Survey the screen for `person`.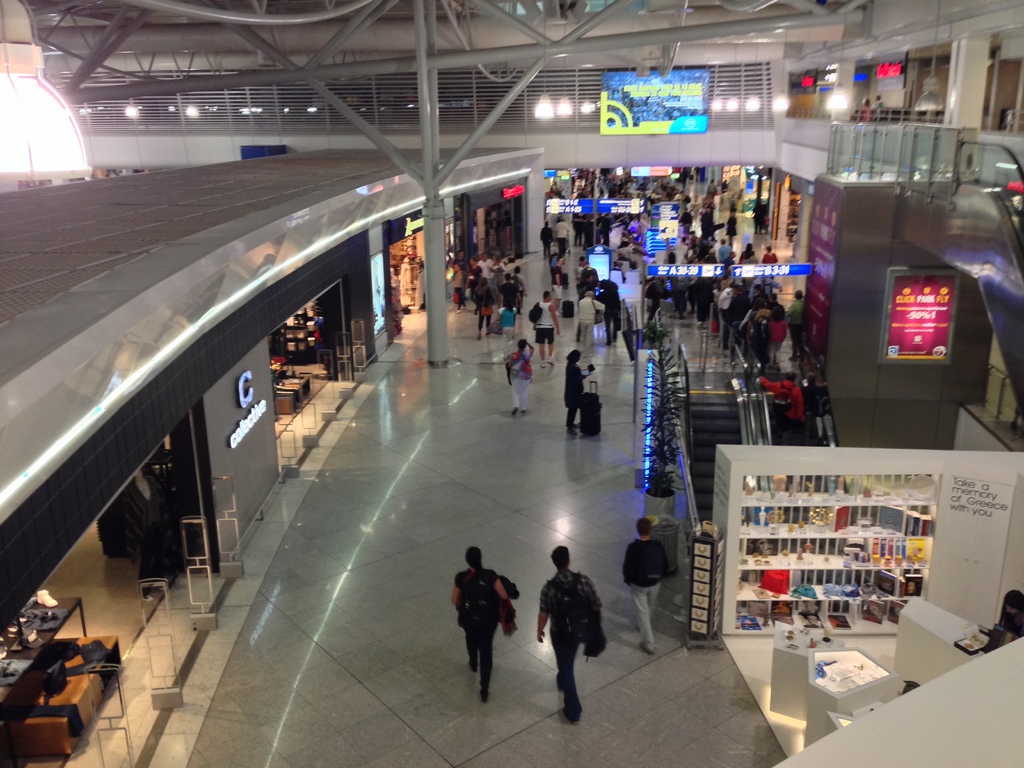
Survey found: bbox=(724, 211, 738, 247).
